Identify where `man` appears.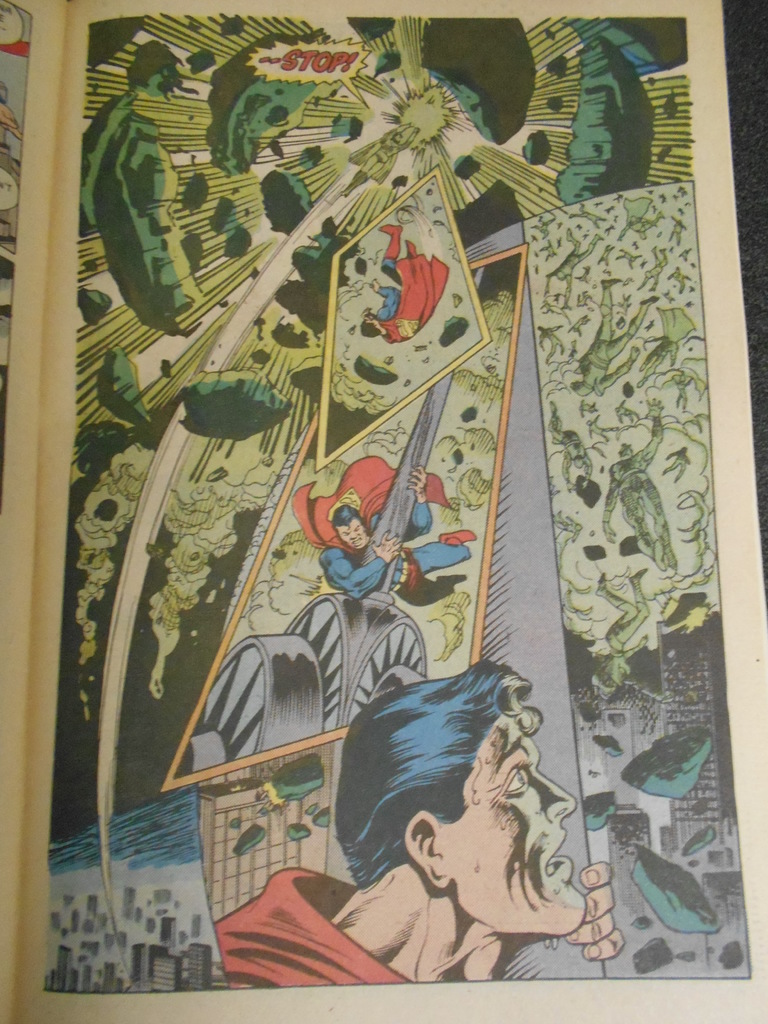
Appears at box=[288, 445, 480, 606].
